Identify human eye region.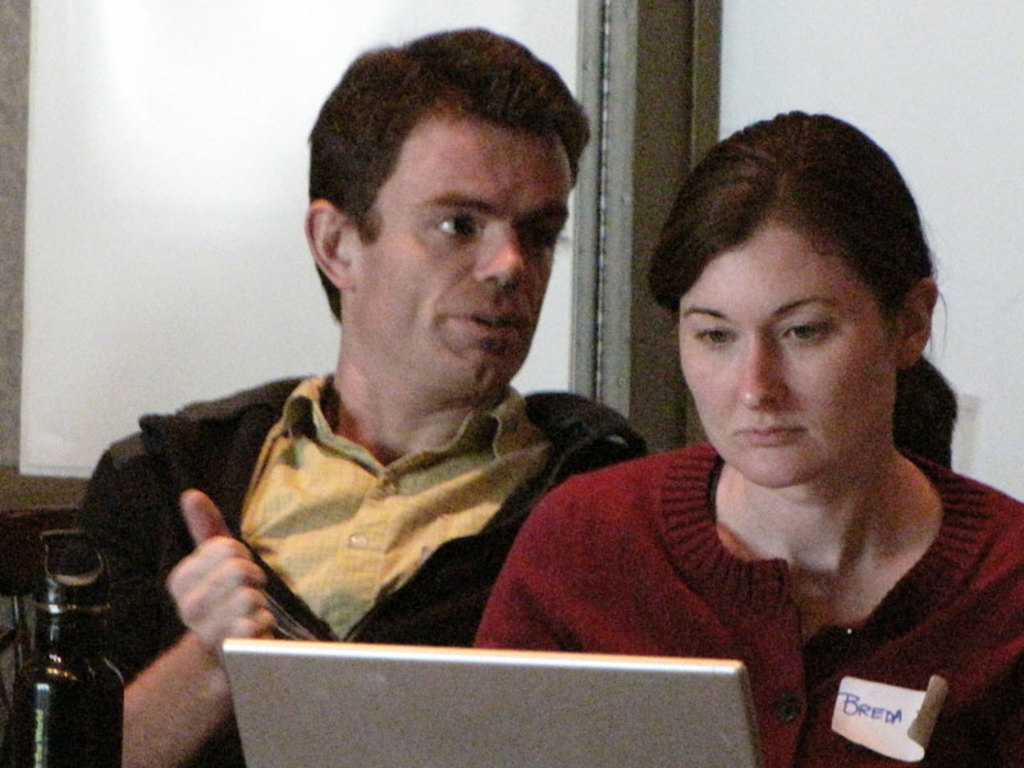
Region: (682, 324, 736, 349).
